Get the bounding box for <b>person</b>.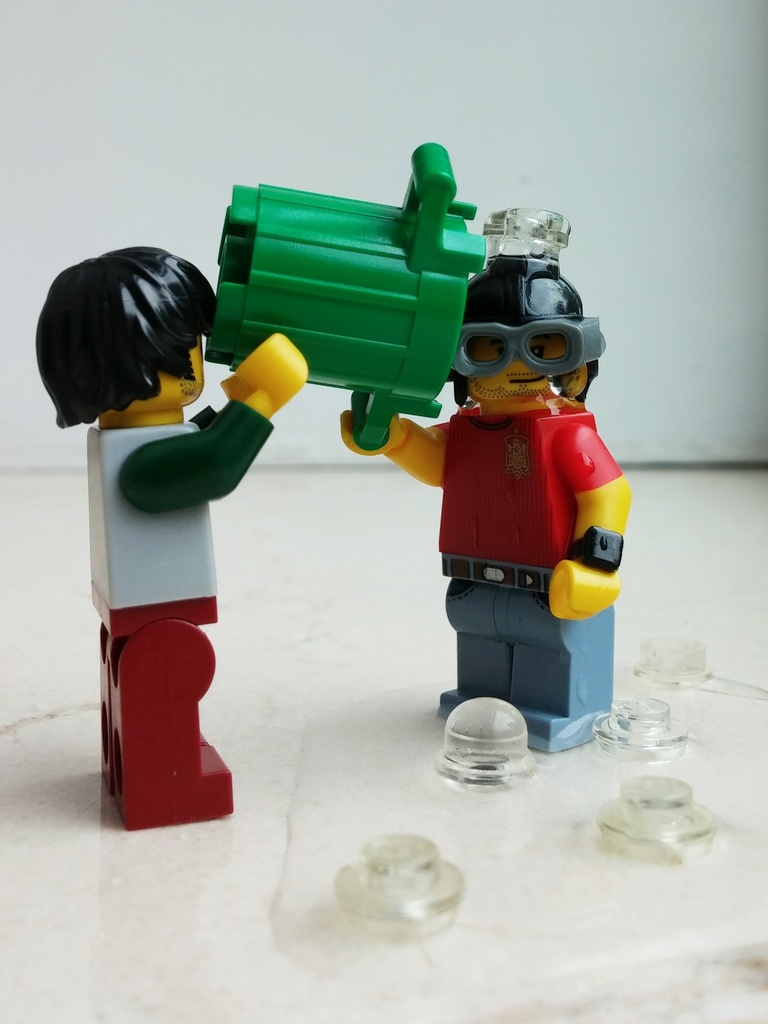
<box>338,241,639,748</box>.
